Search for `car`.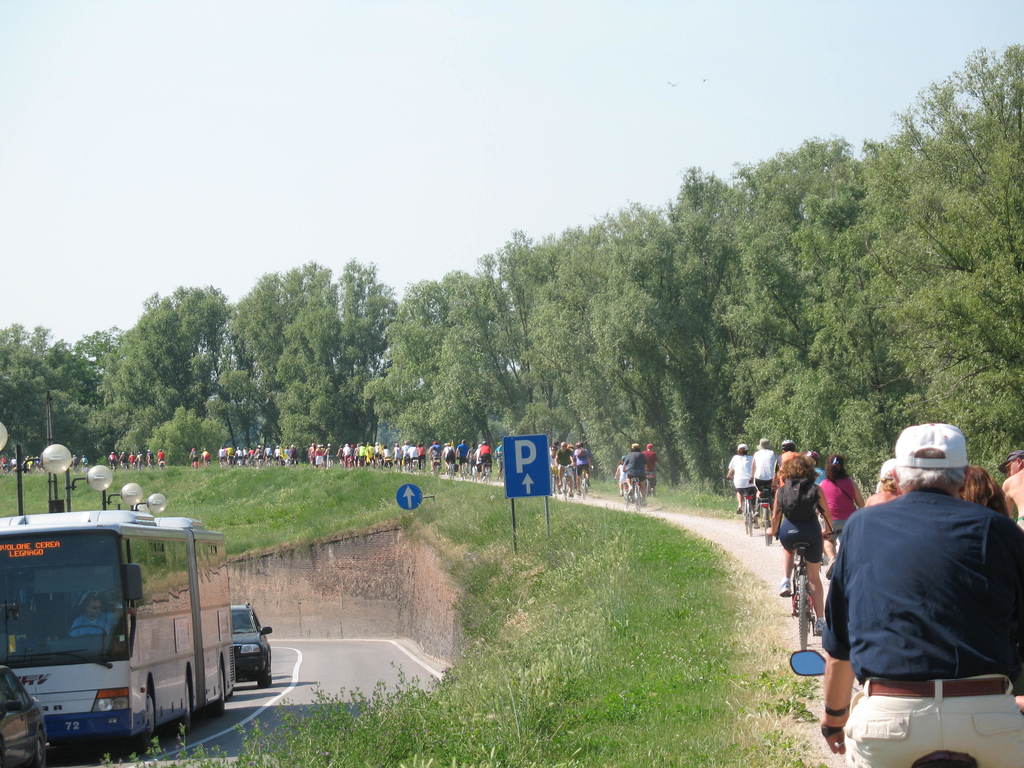
Found at 0/668/49/767.
